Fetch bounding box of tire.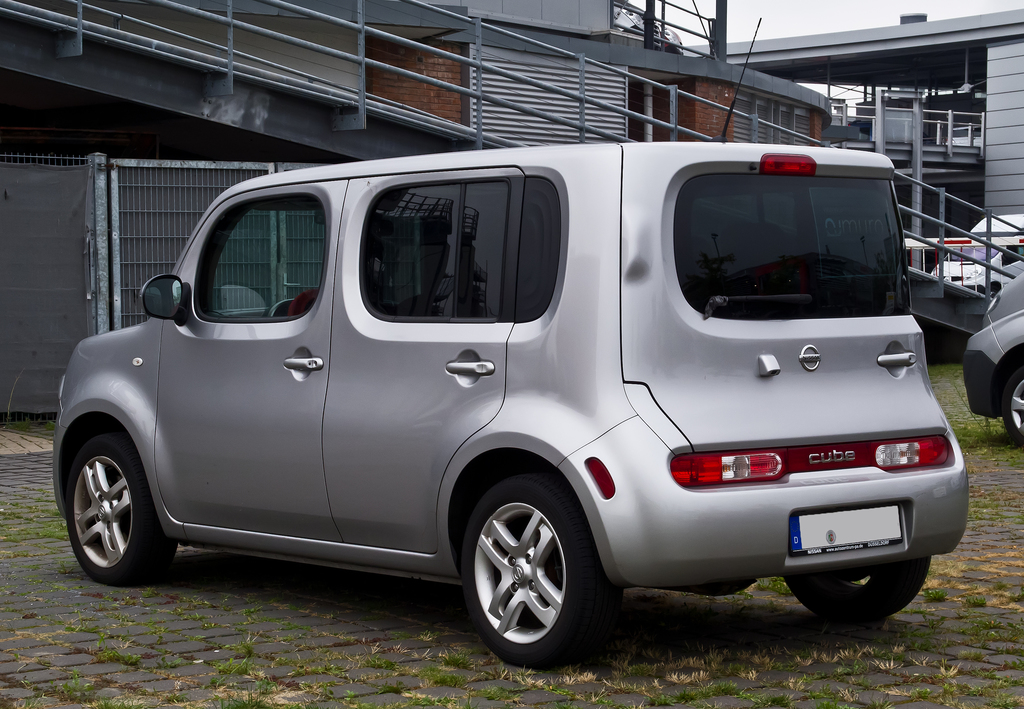
Bbox: 461/492/598/673.
